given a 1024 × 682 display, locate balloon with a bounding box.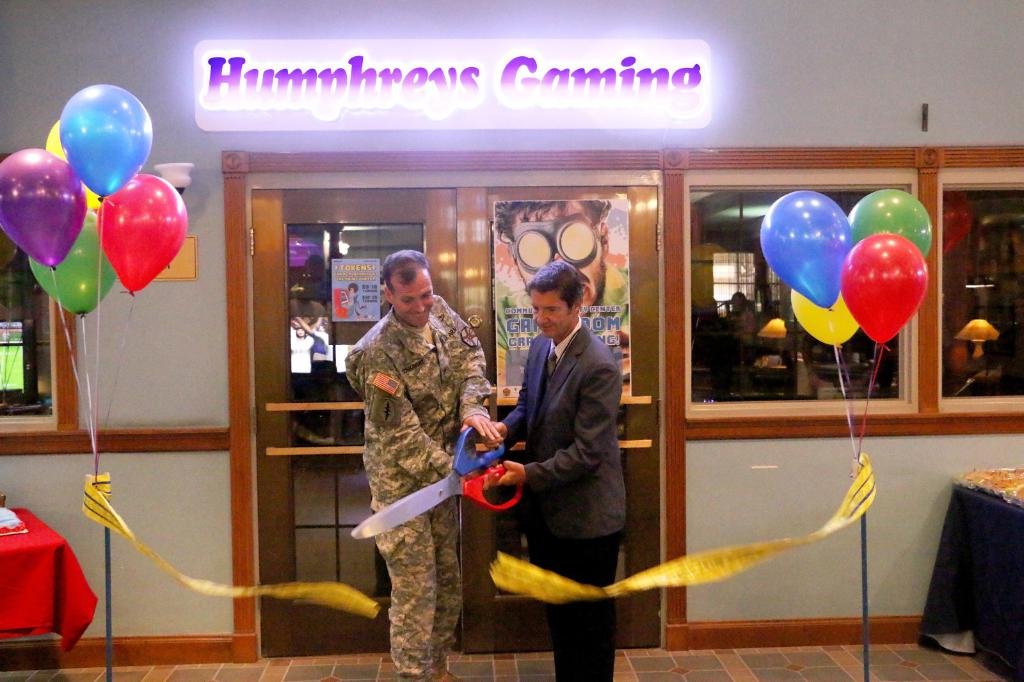
Located: region(839, 225, 929, 342).
